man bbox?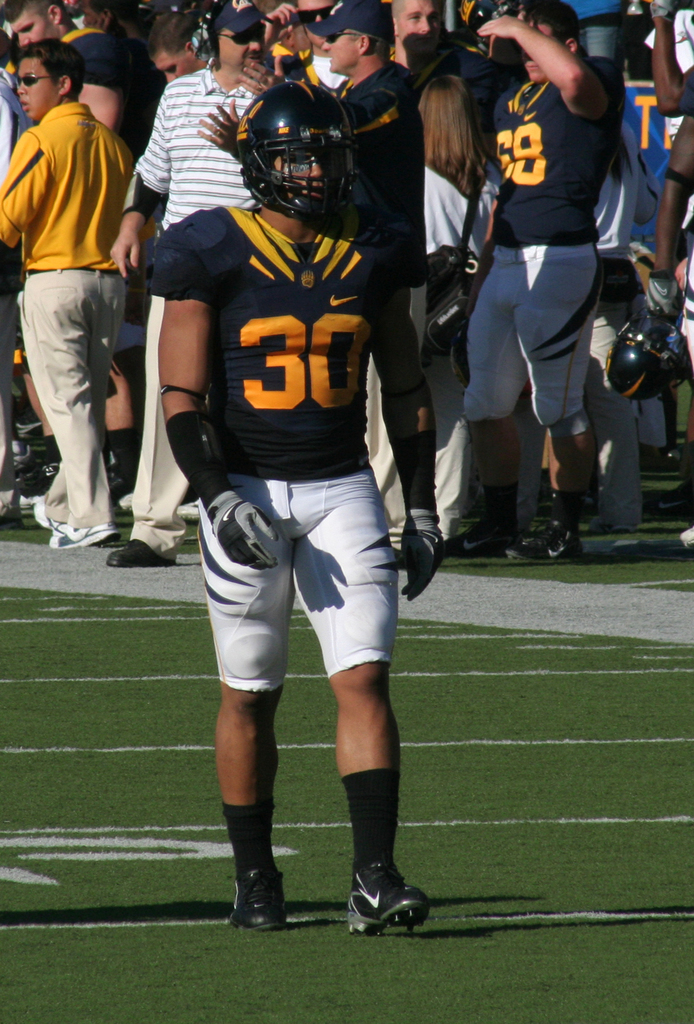
{"left": 150, "top": 78, "right": 446, "bottom": 935}
